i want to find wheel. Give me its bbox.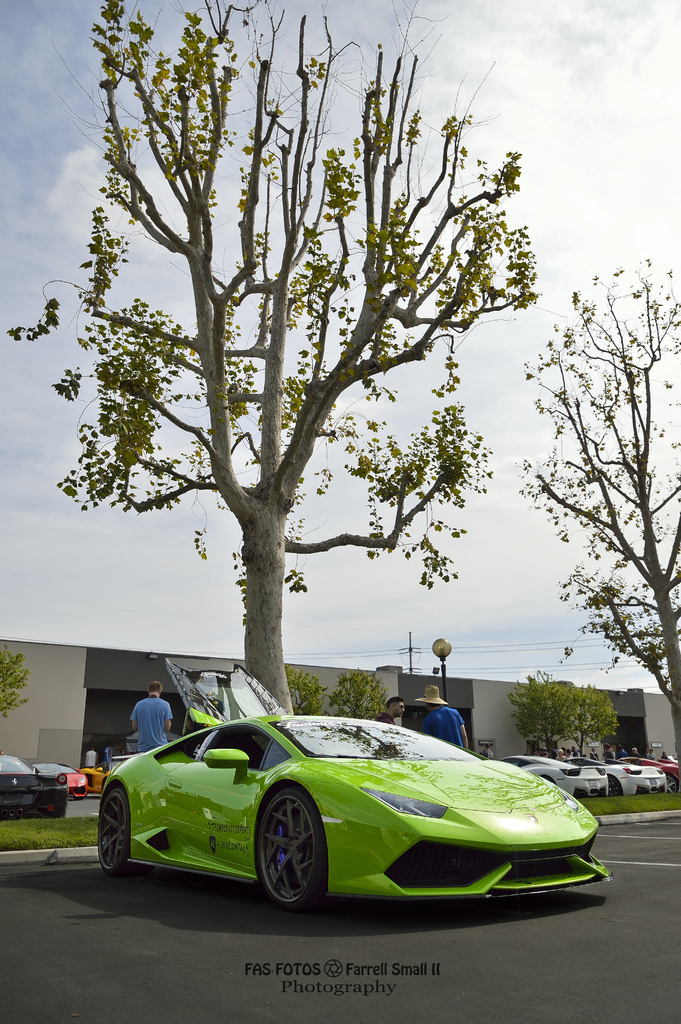
98, 784, 136, 882.
